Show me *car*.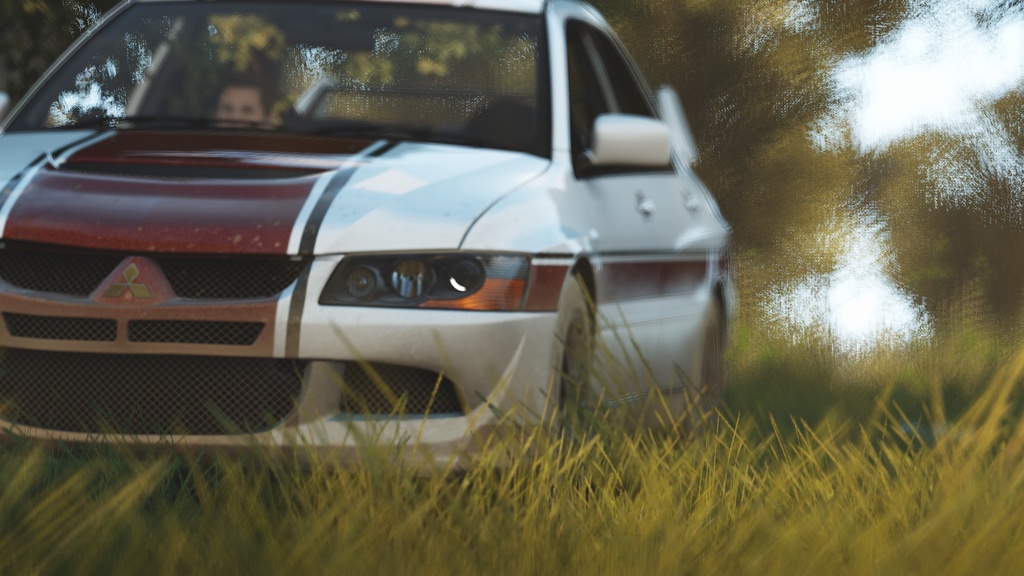
*car* is here: pyautogui.locateOnScreen(0, 0, 755, 478).
